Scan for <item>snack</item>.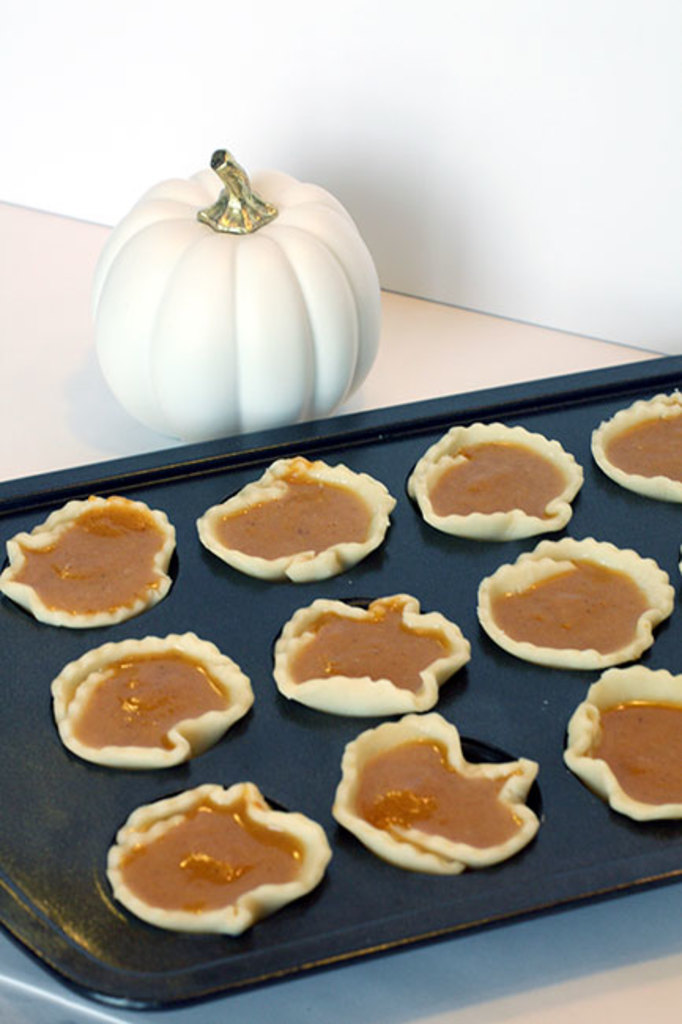
Scan result: box=[0, 492, 172, 625].
